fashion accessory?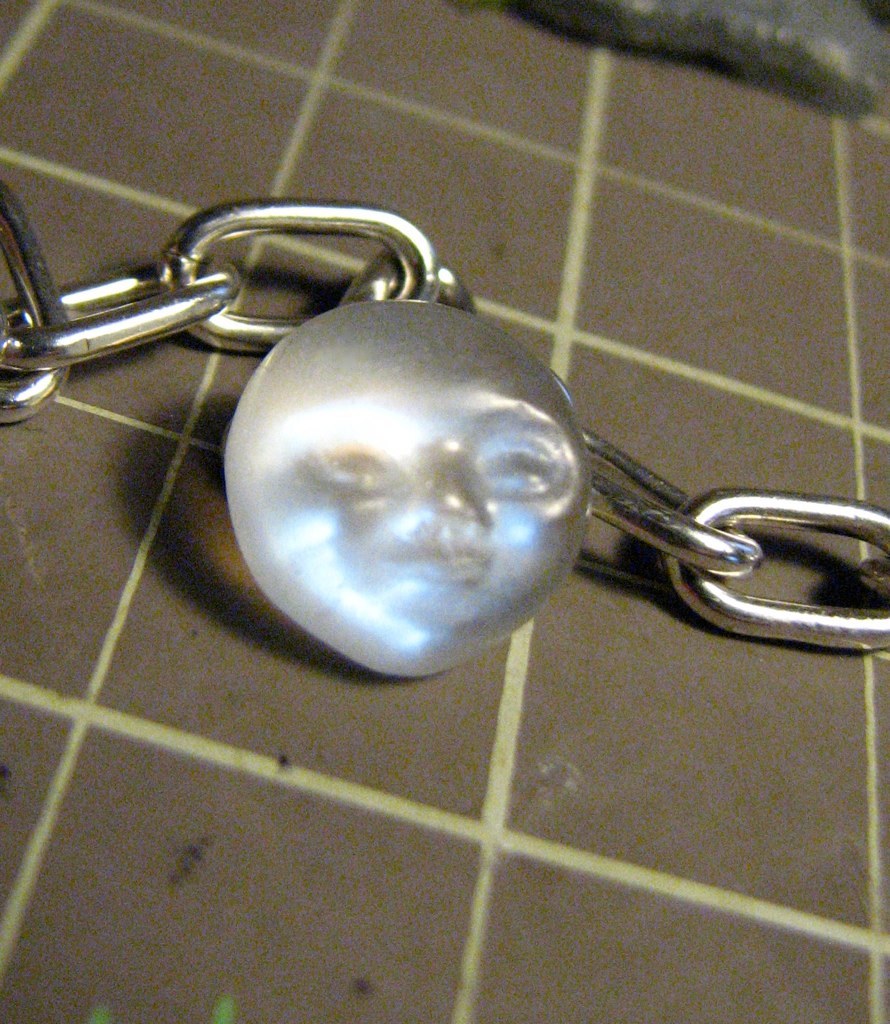
{"left": 0, "top": 177, "right": 889, "bottom": 682}
